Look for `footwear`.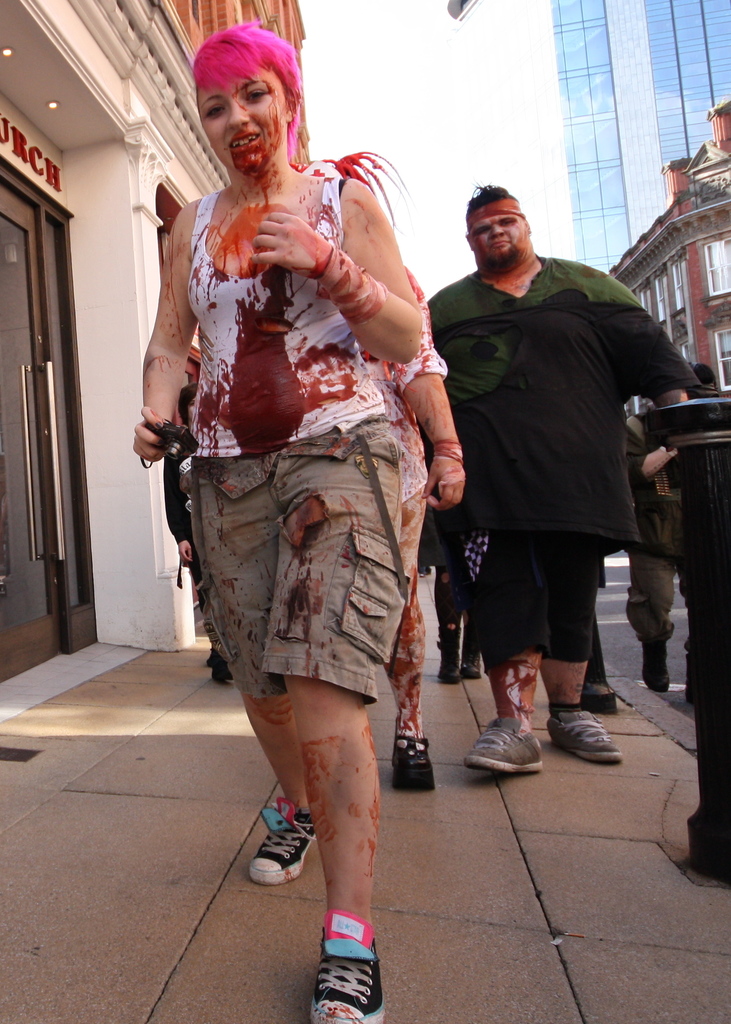
Found: [x1=642, y1=639, x2=670, y2=695].
